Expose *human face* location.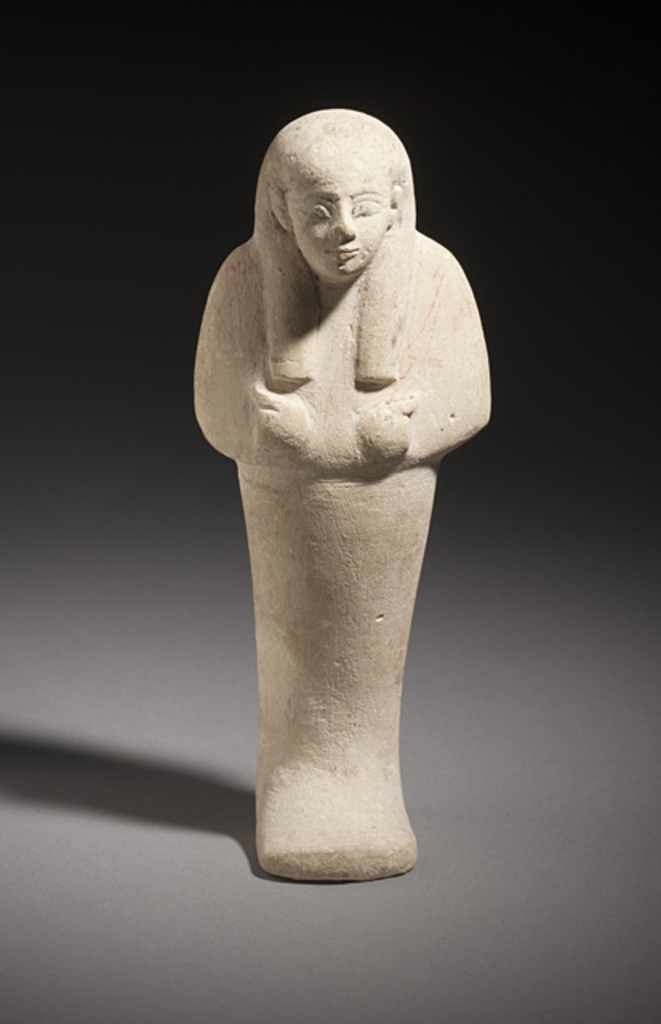
Exposed at crop(278, 168, 392, 278).
